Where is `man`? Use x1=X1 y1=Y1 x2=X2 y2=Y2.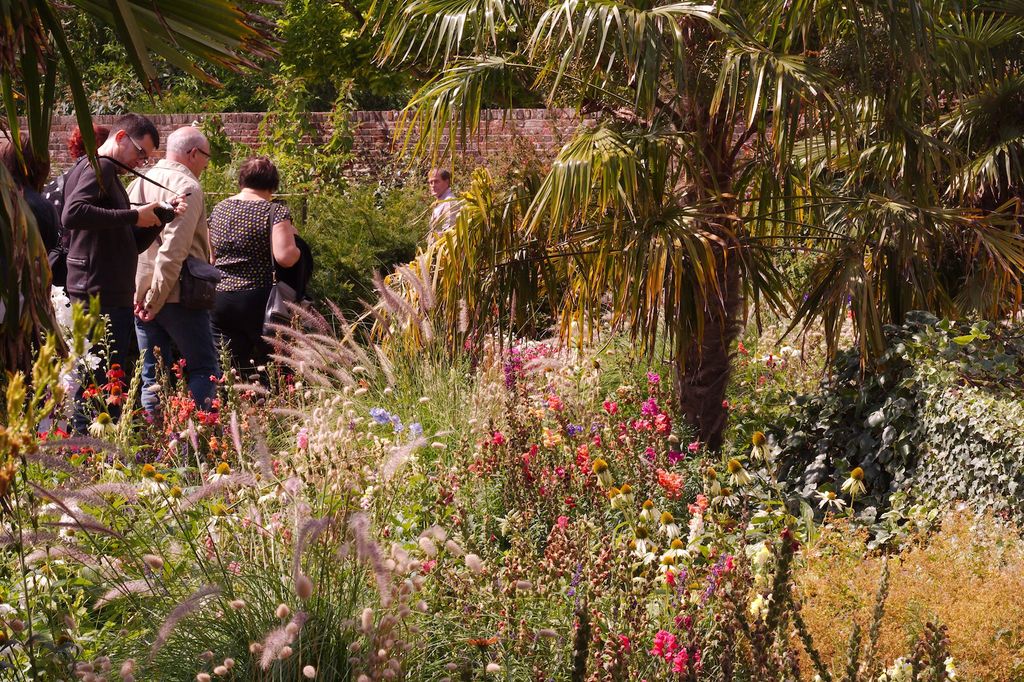
x1=49 y1=122 x2=178 y2=388.
